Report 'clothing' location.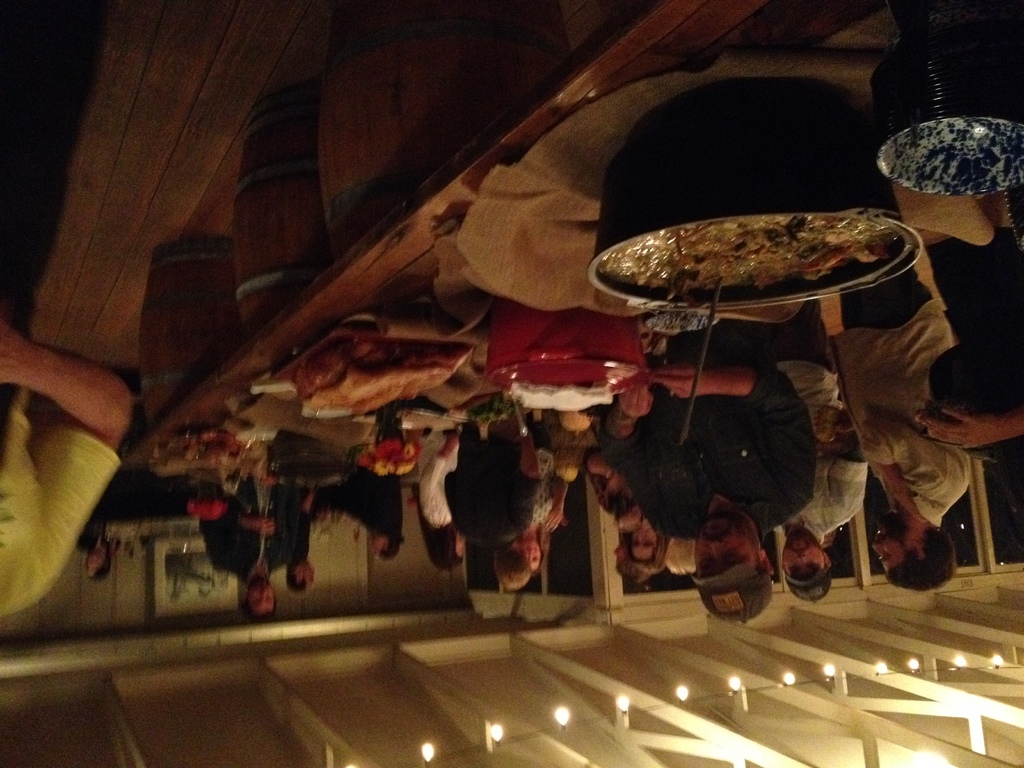
Report: BBox(413, 431, 466, 569).
